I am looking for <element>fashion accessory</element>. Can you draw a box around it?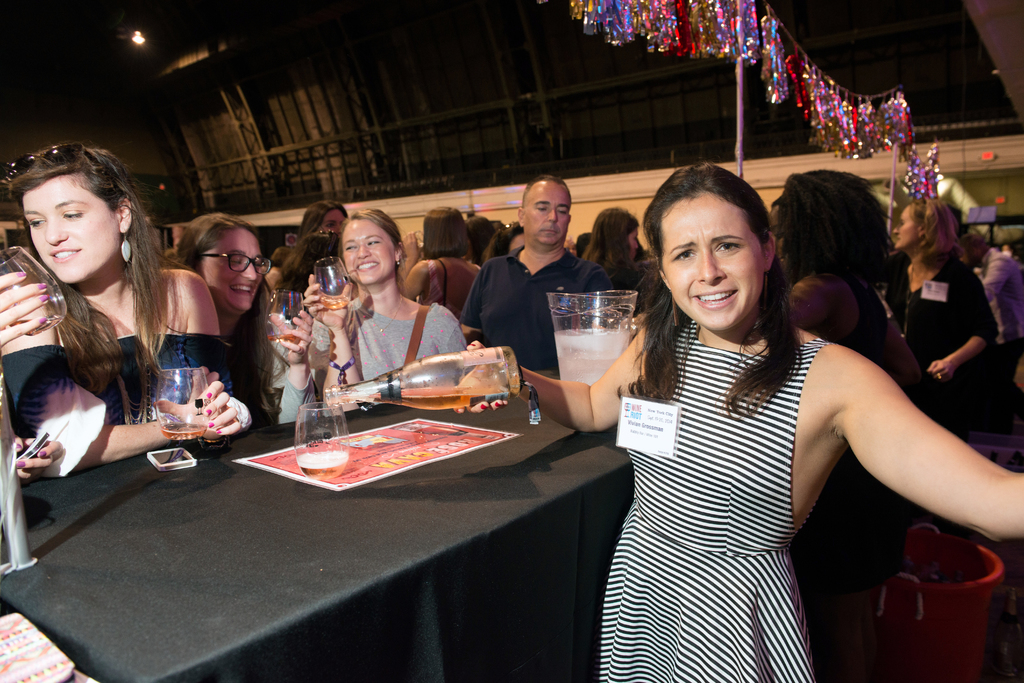
Sure, the bounding box is <region>333, 353, 356, 382</region>.
